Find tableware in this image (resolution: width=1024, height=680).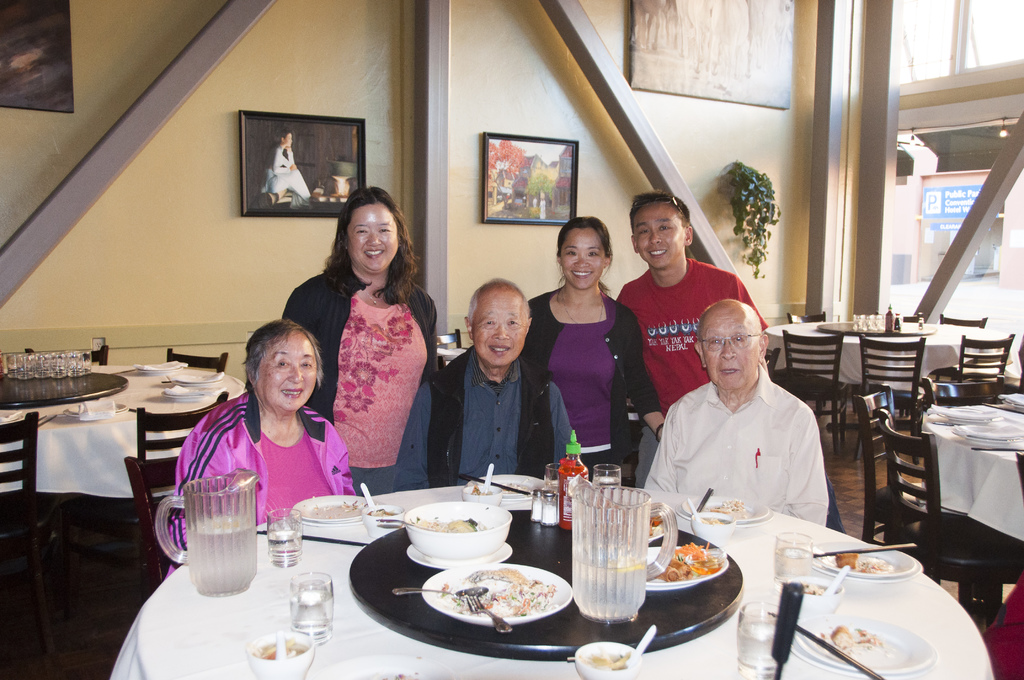
[397, 506, 516, 571].
